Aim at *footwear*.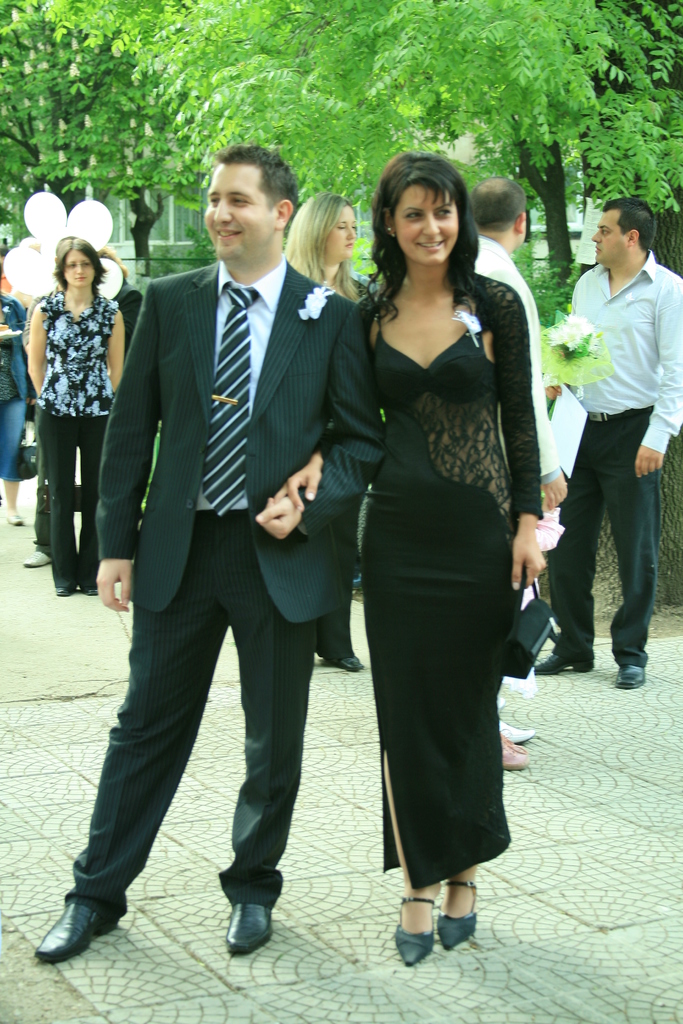
Aimed at bbox=(22, 552, 50, 567).
